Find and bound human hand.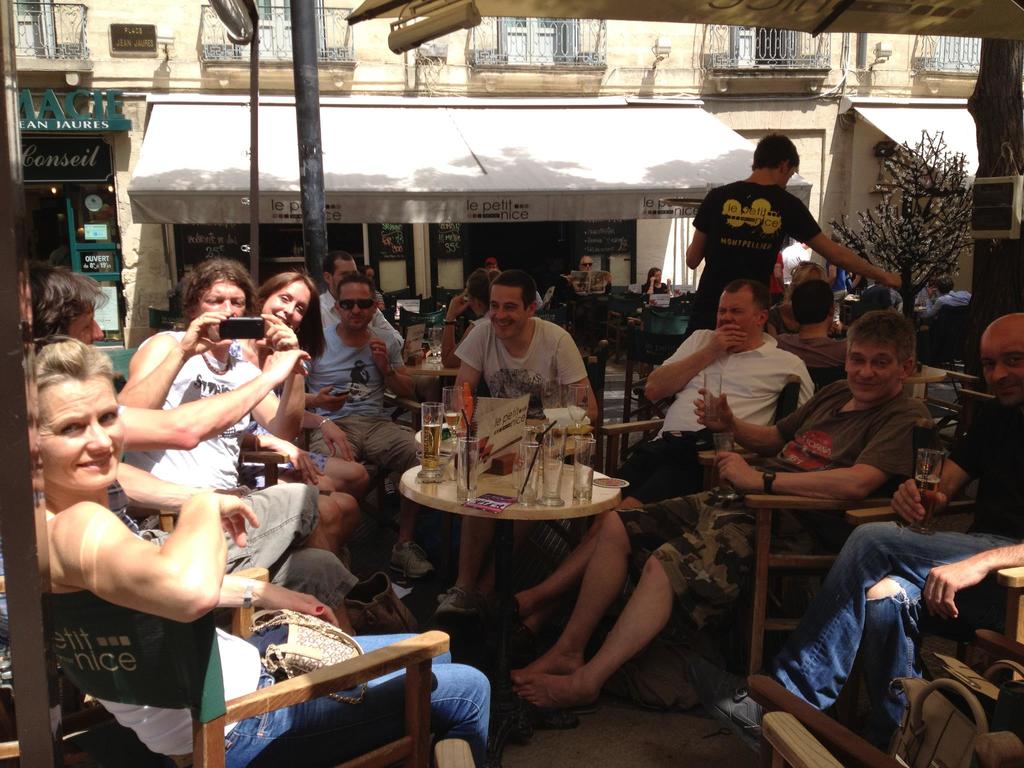
Bound: [882, 270, 903, 294].
